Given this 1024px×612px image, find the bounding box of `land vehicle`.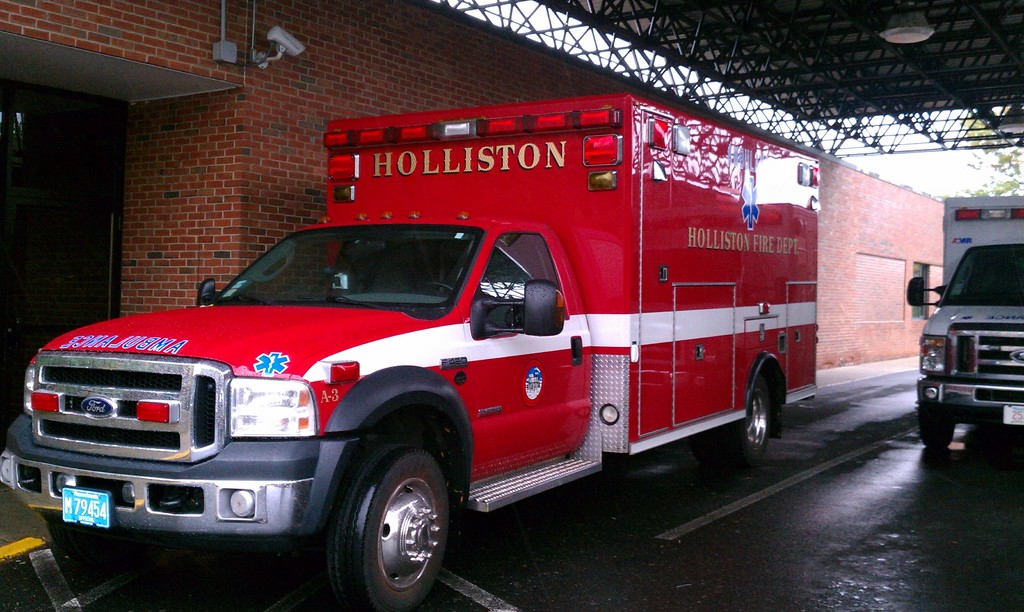
917 205 1021 453.
